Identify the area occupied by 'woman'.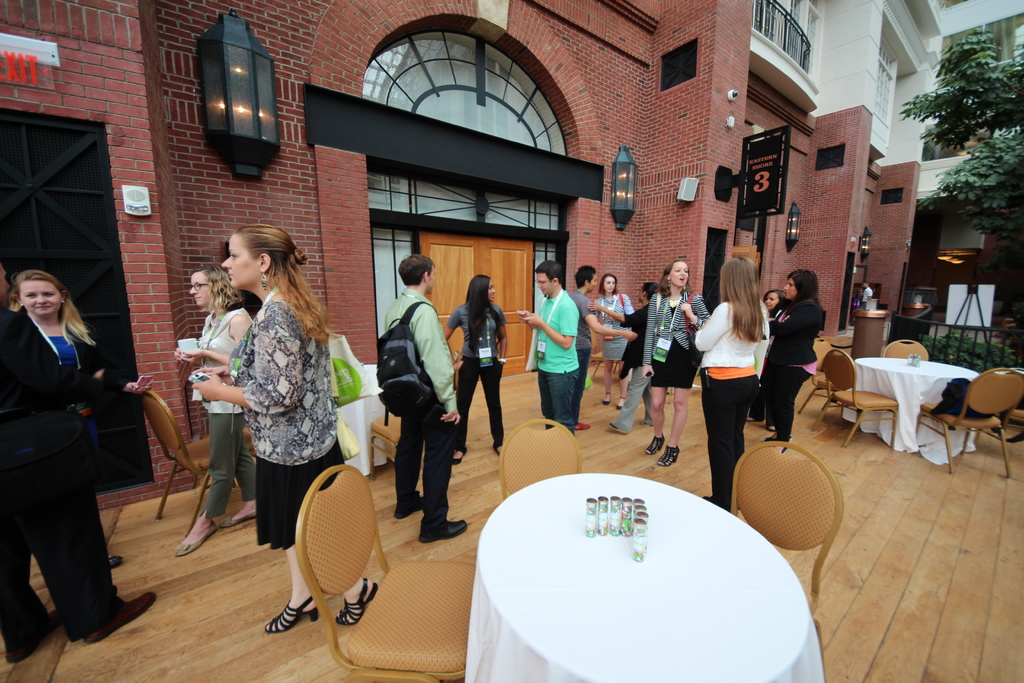
Area: crop(646, 258, 712, 465).
